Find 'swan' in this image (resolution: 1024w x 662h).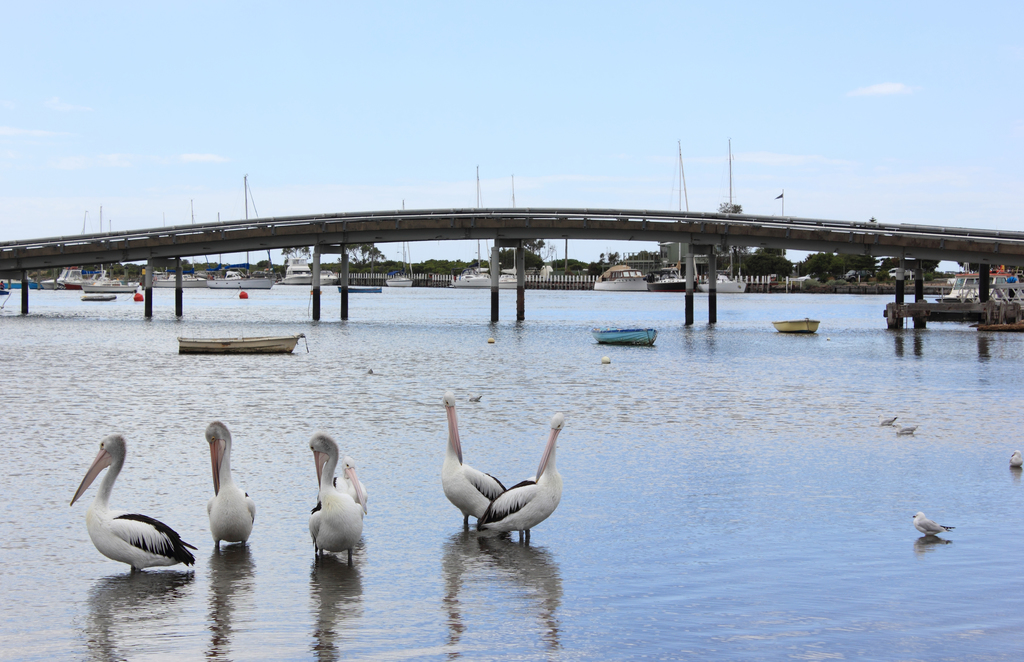
bbox=(439, 388, 514, 527).
